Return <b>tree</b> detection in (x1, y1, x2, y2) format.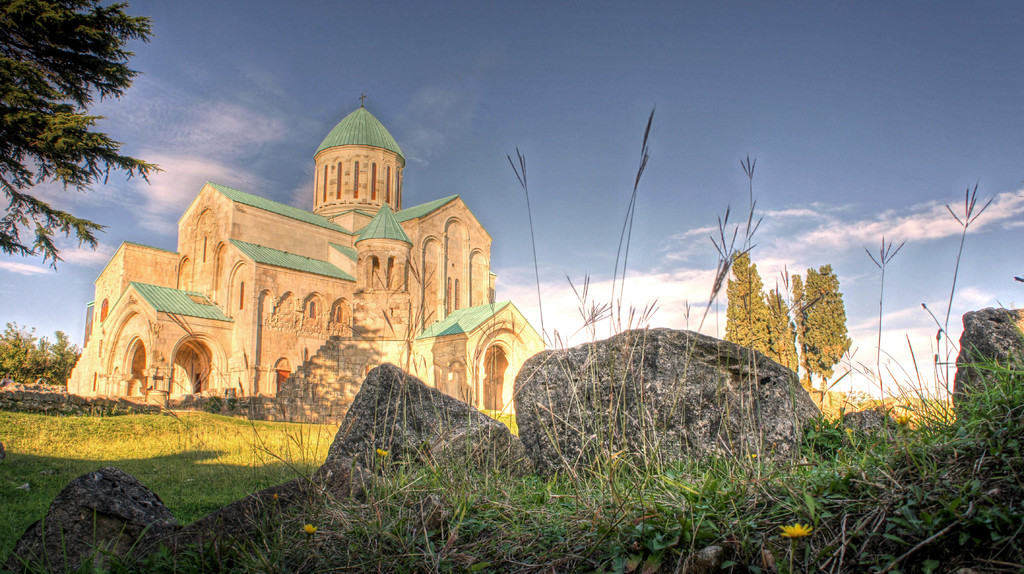
(808, 257, 863, 415).
